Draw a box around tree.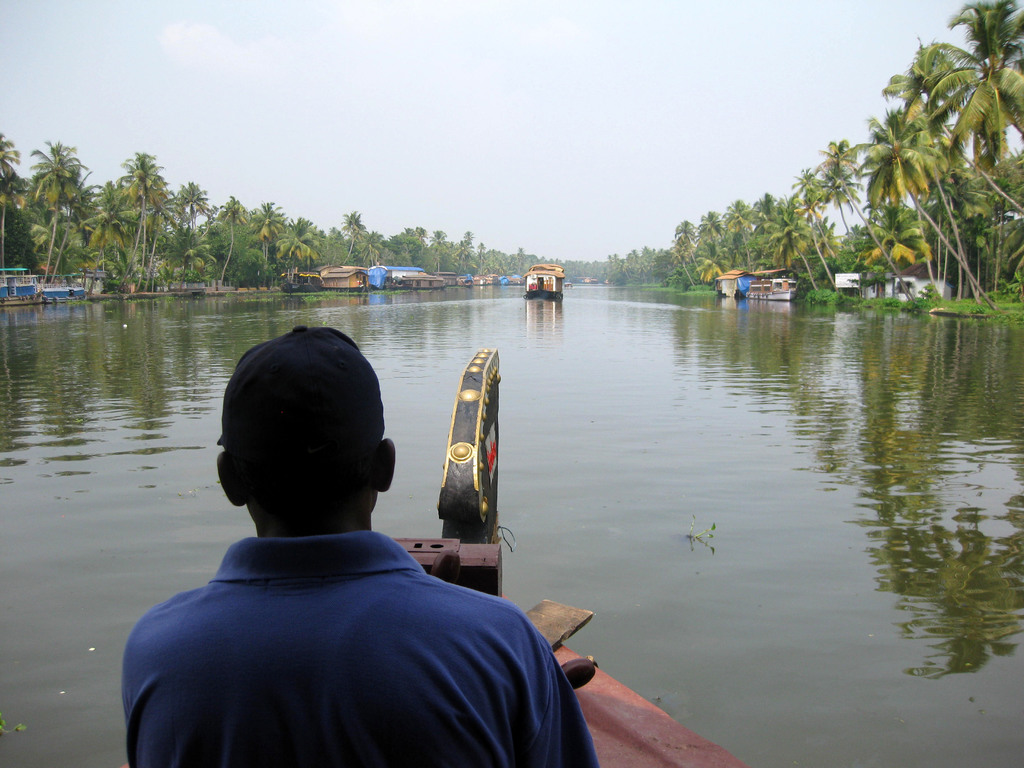
<box>47,169,96,288</box>.
